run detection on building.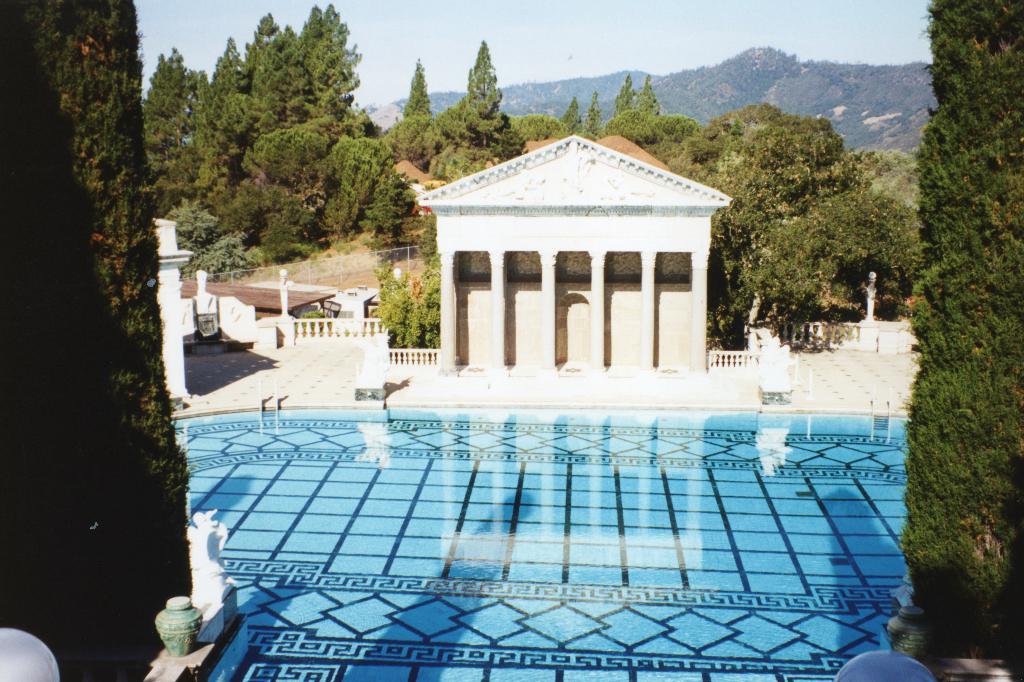
Result: region(157, 214, 194, 402).
